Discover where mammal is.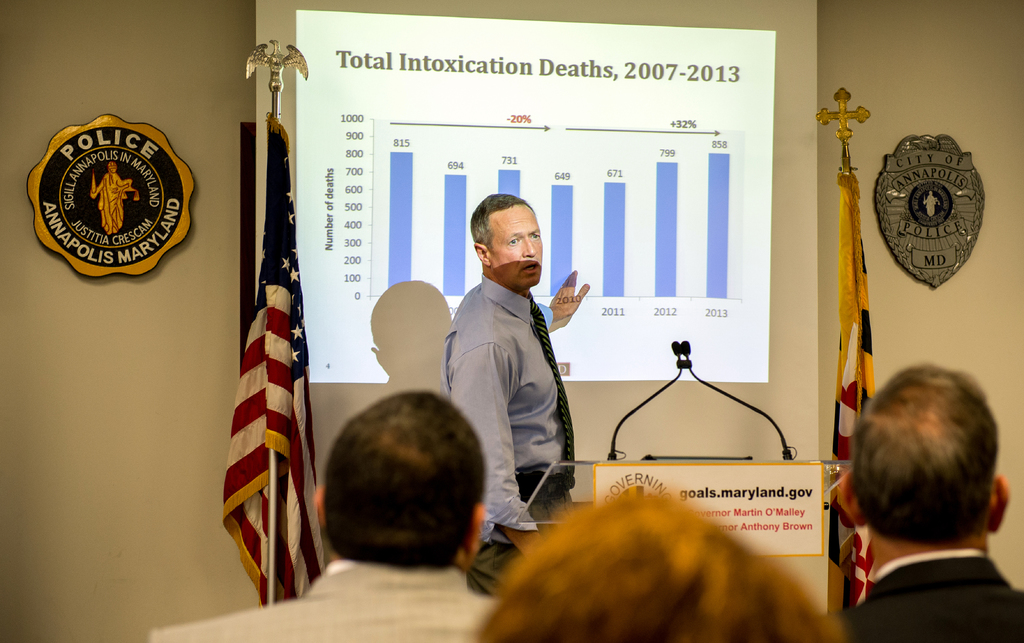
Discovered at crop(444, 190, 589, 598).
